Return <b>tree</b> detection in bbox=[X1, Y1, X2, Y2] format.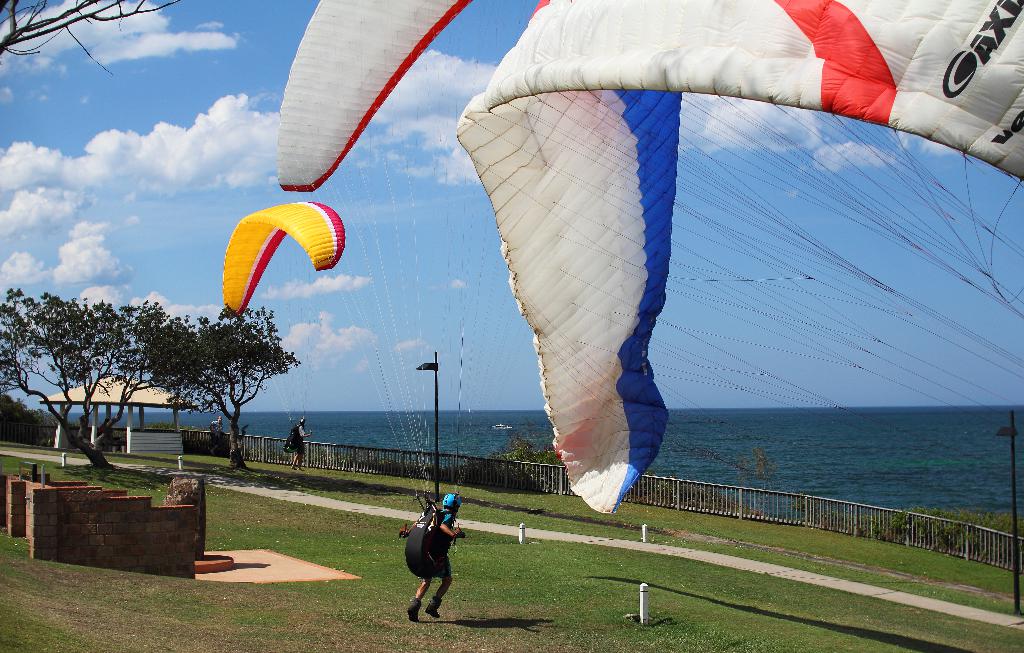
bbox=[0, 386, 72, 443].
